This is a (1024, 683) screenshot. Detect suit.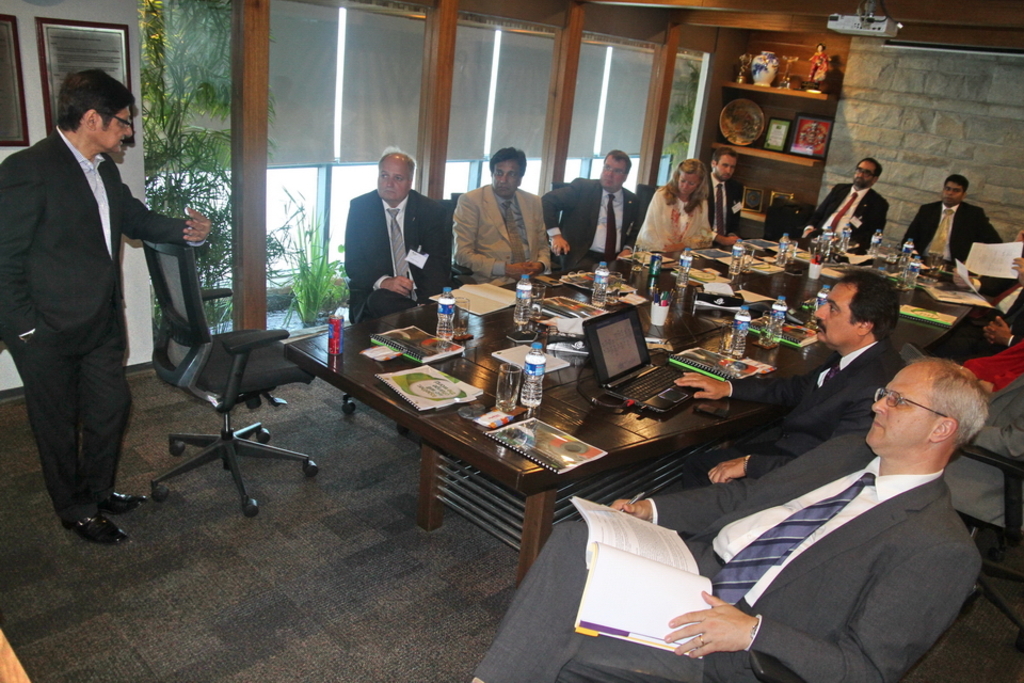
left=535, top=176, right=642, bottom=267.
